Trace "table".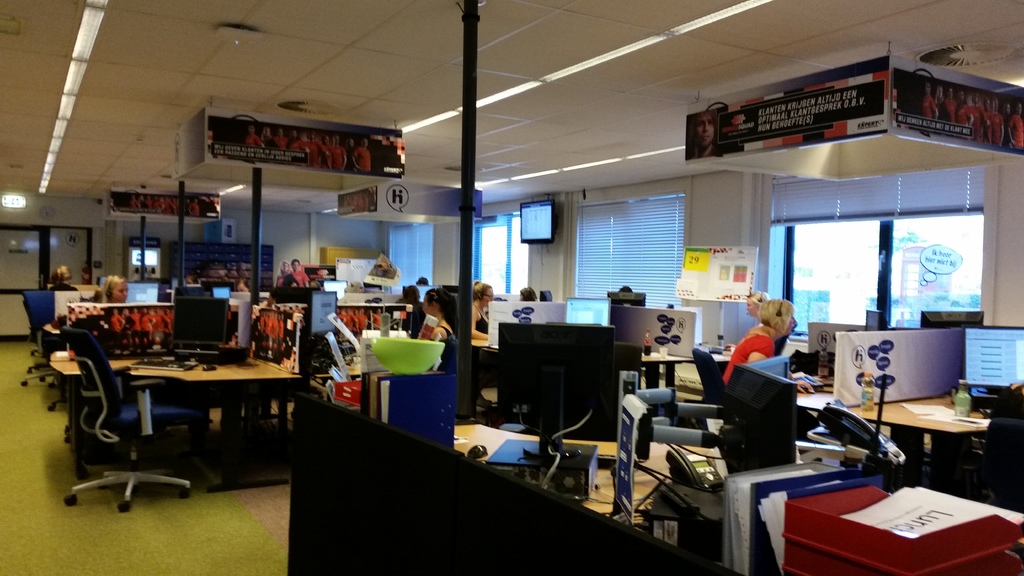
Traced to BBox(858, 385, 1013, 504).
